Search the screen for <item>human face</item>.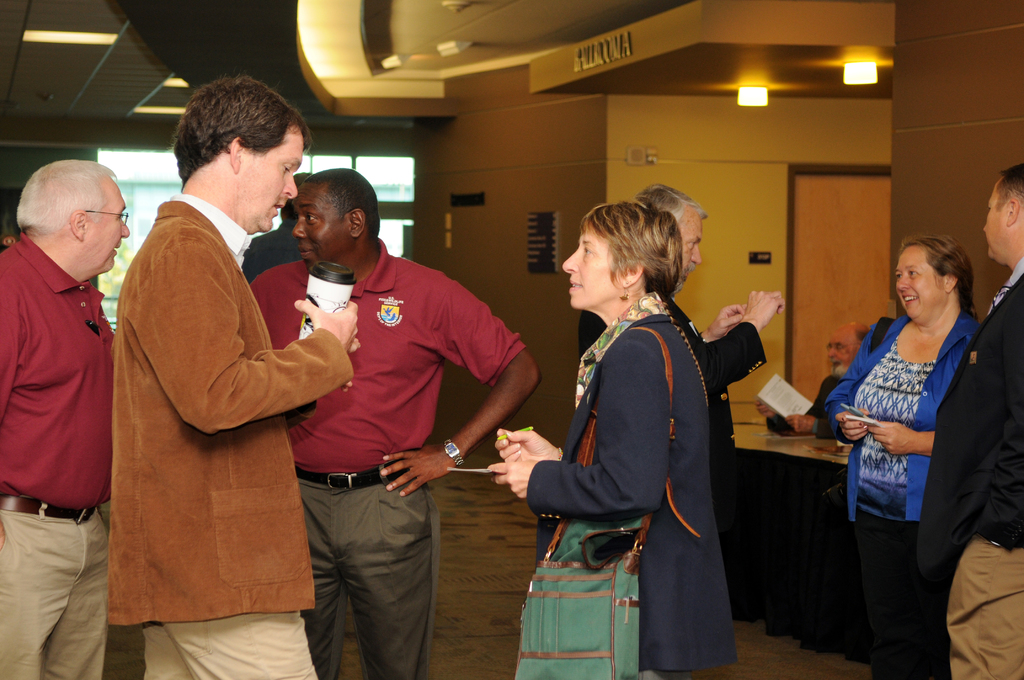
Found at locate(554, 208, 627, 313).
